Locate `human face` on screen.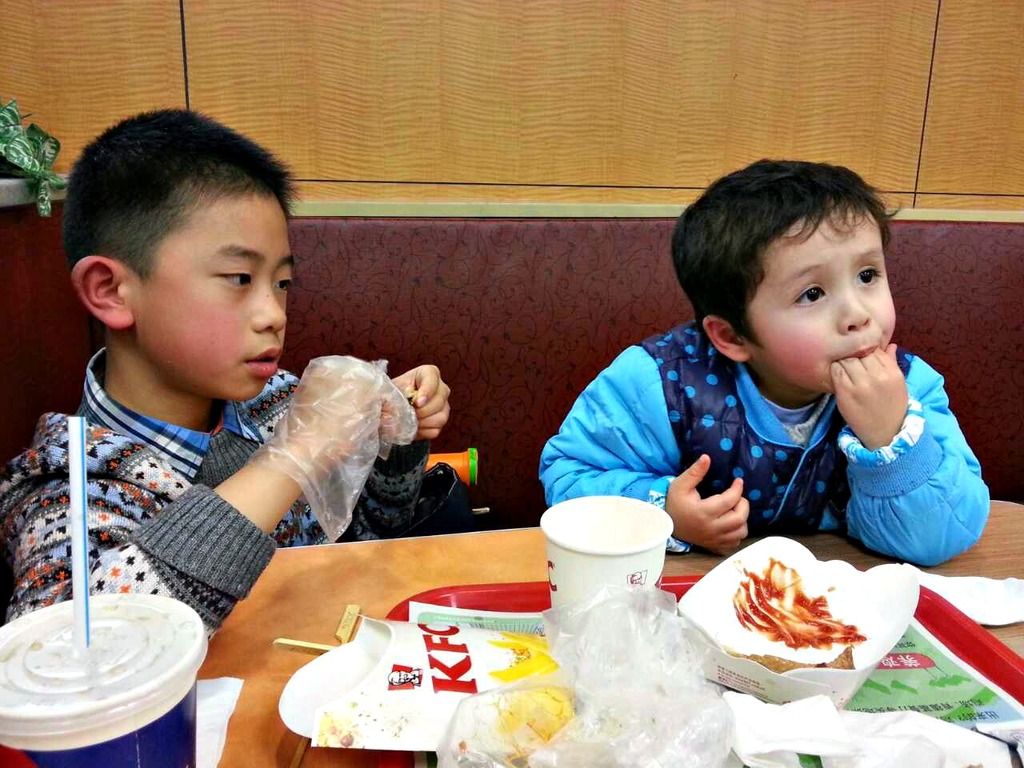
On screen at (746, 218, 900, 394).
